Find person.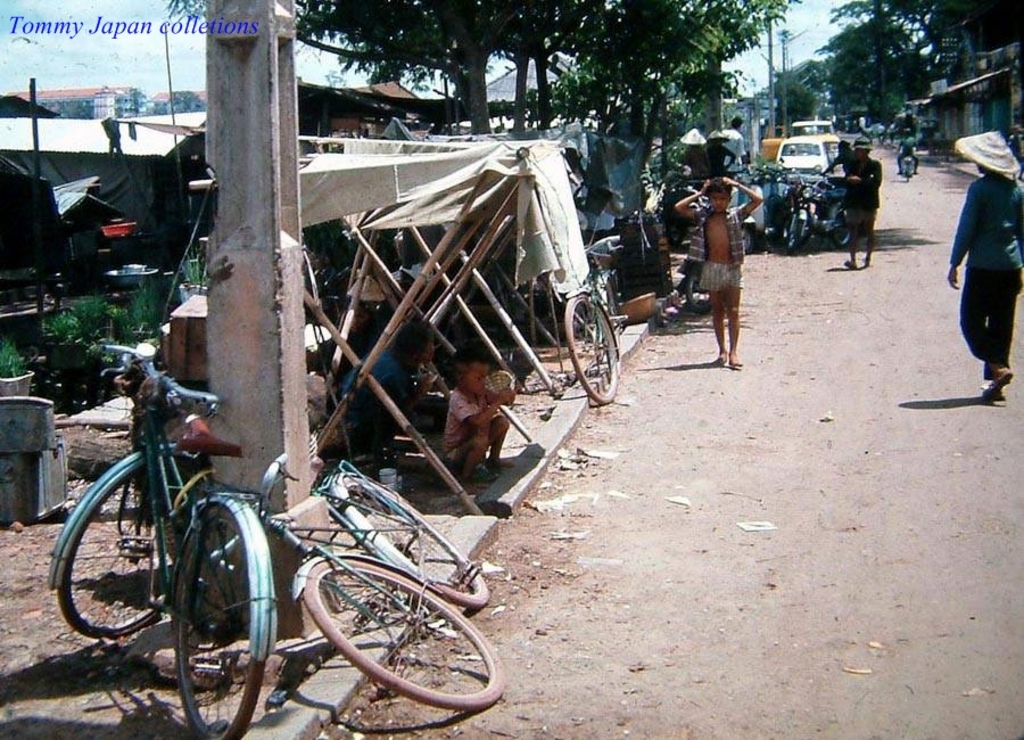
(left=844, top=134, right=882, bottom=266).
